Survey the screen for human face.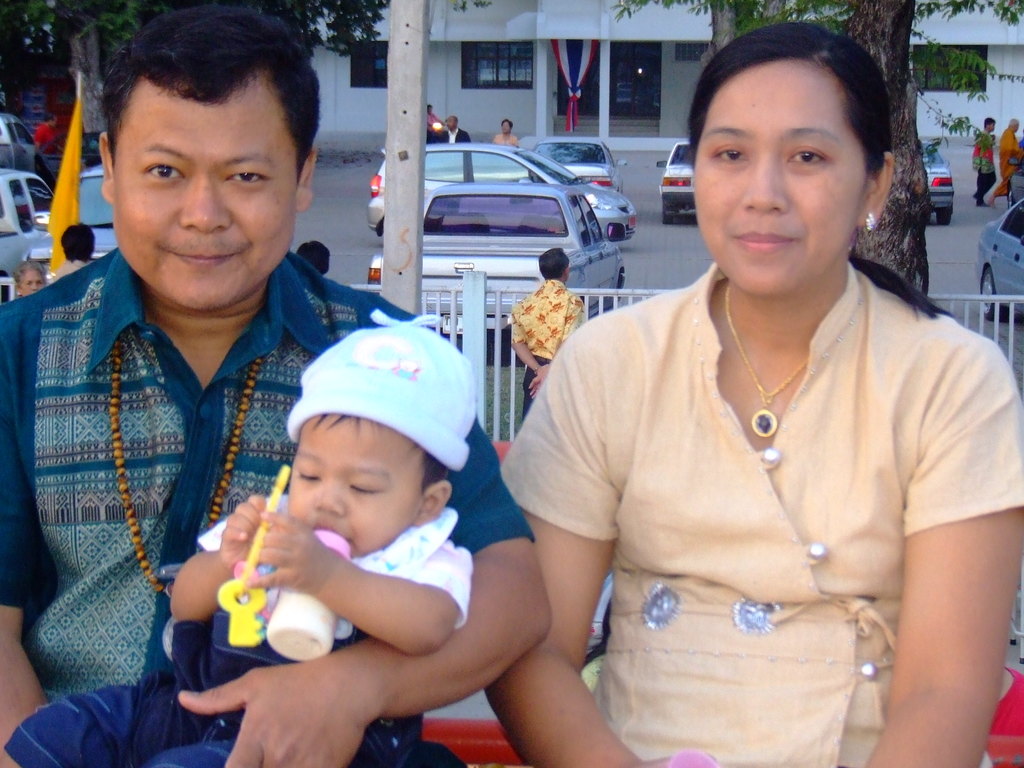
Survey found: {"left": 285, "top": 406, "right": 435, "bottom": 561}.
